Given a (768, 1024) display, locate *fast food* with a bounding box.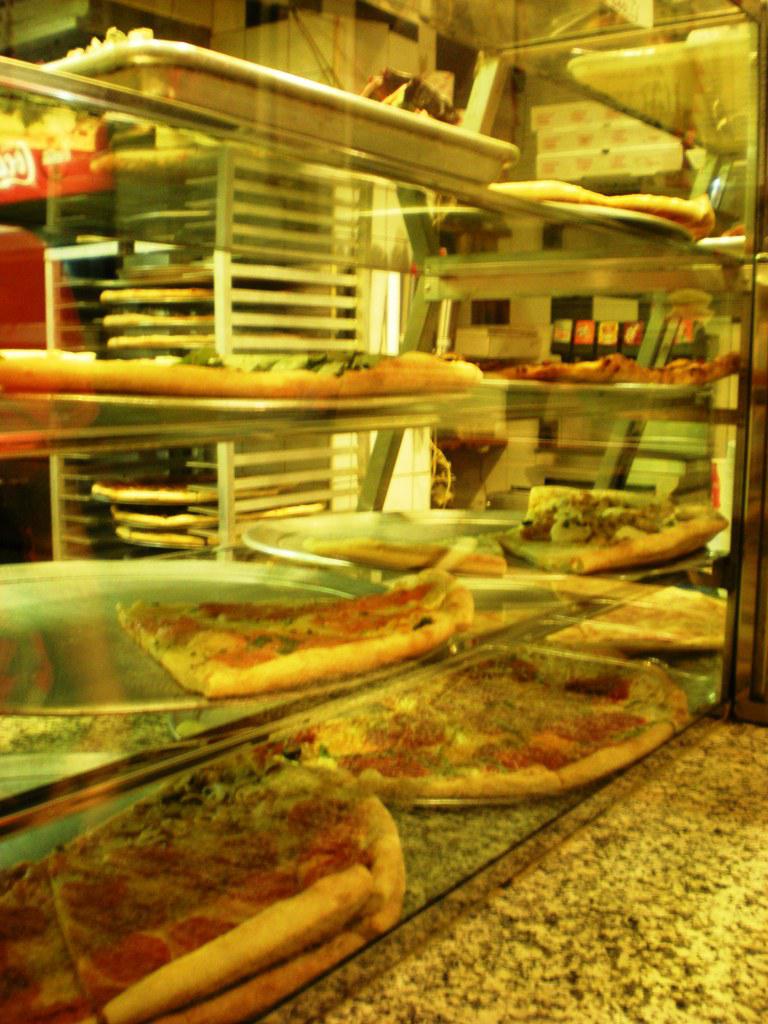
Located: region(343, 636, 678, 808).
